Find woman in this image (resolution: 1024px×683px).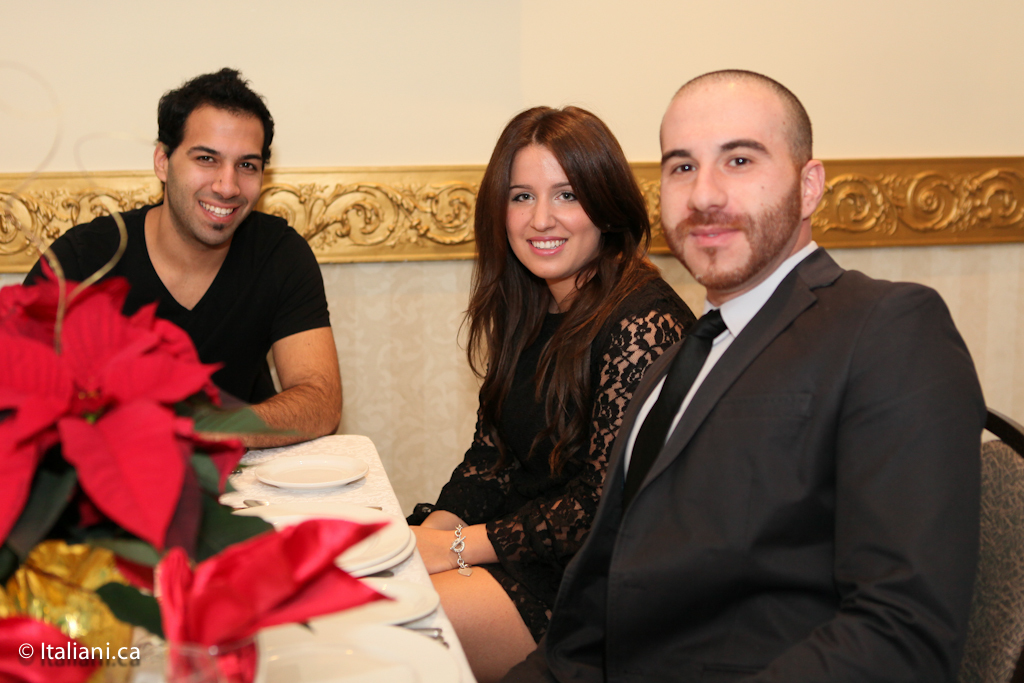
select_region(402, 91, 708, 682).
